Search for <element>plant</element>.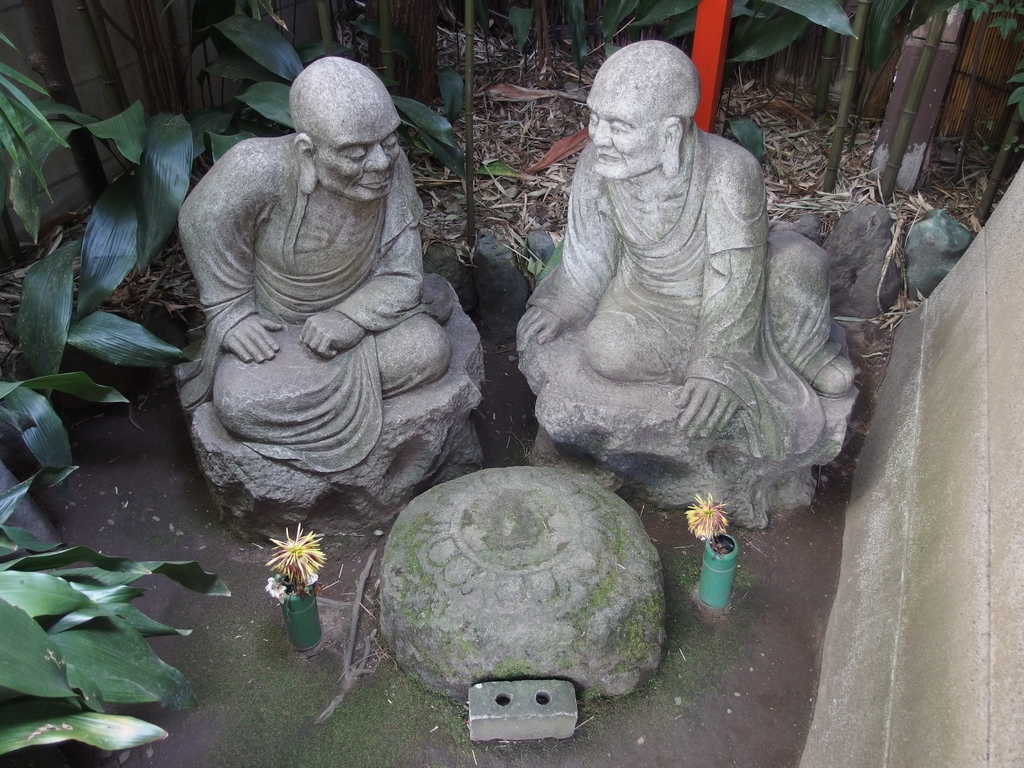
Found at detection(678, 488, 740, 558).
